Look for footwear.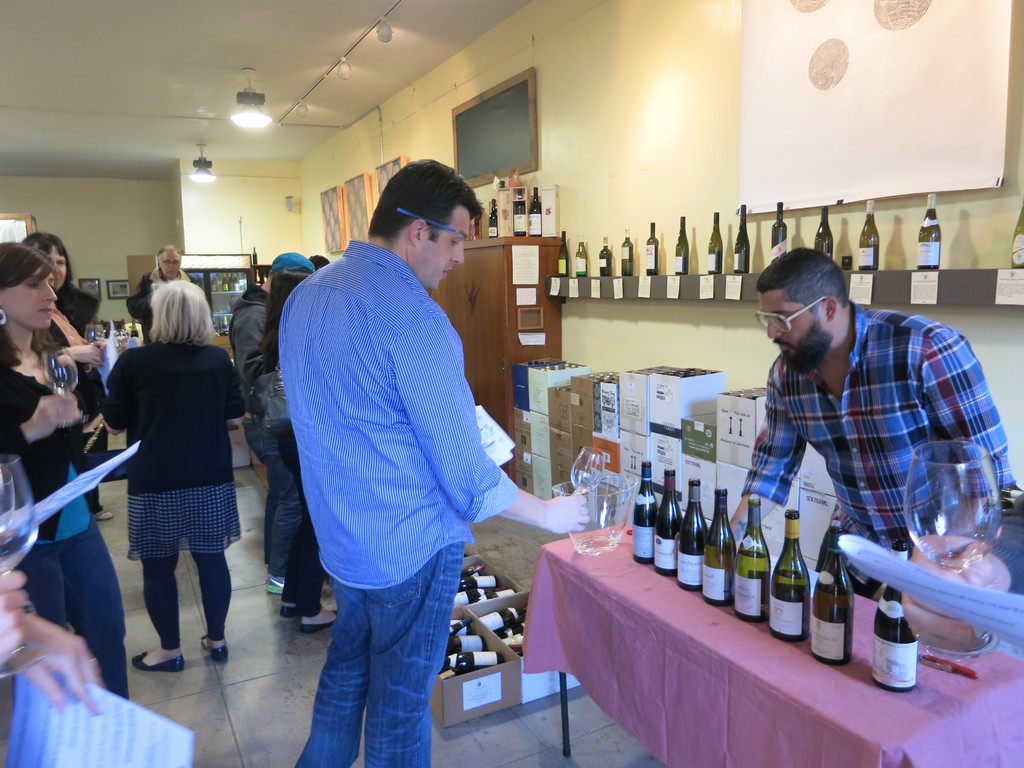
Found: pyautogui.locateOnScreen(130, 652, 186, 668).
